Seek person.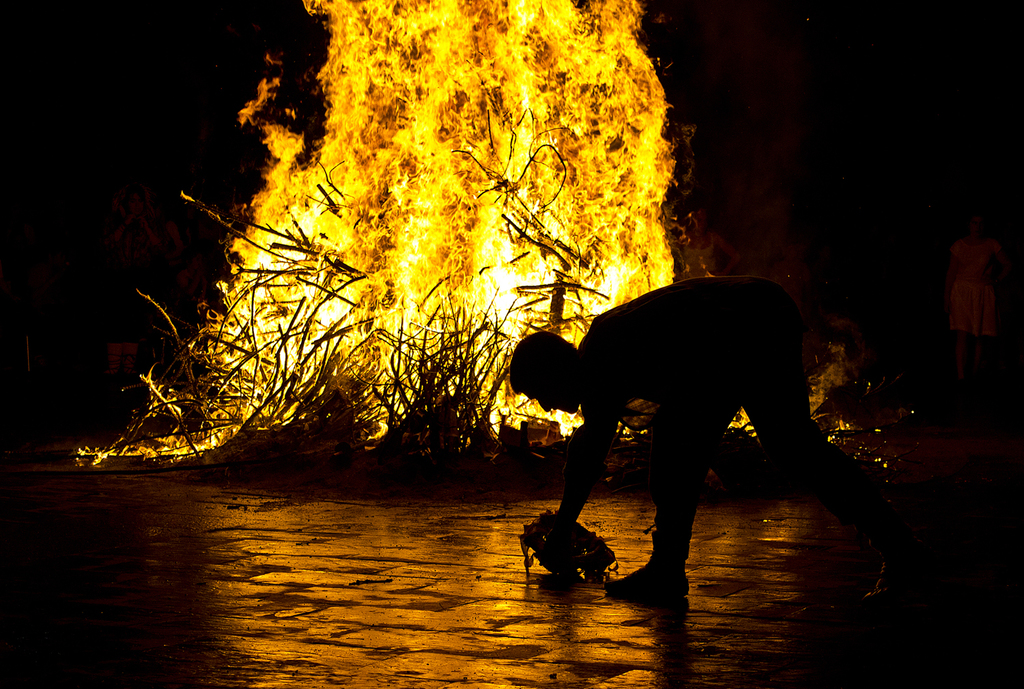
detection(519, 272, 881, 613).
